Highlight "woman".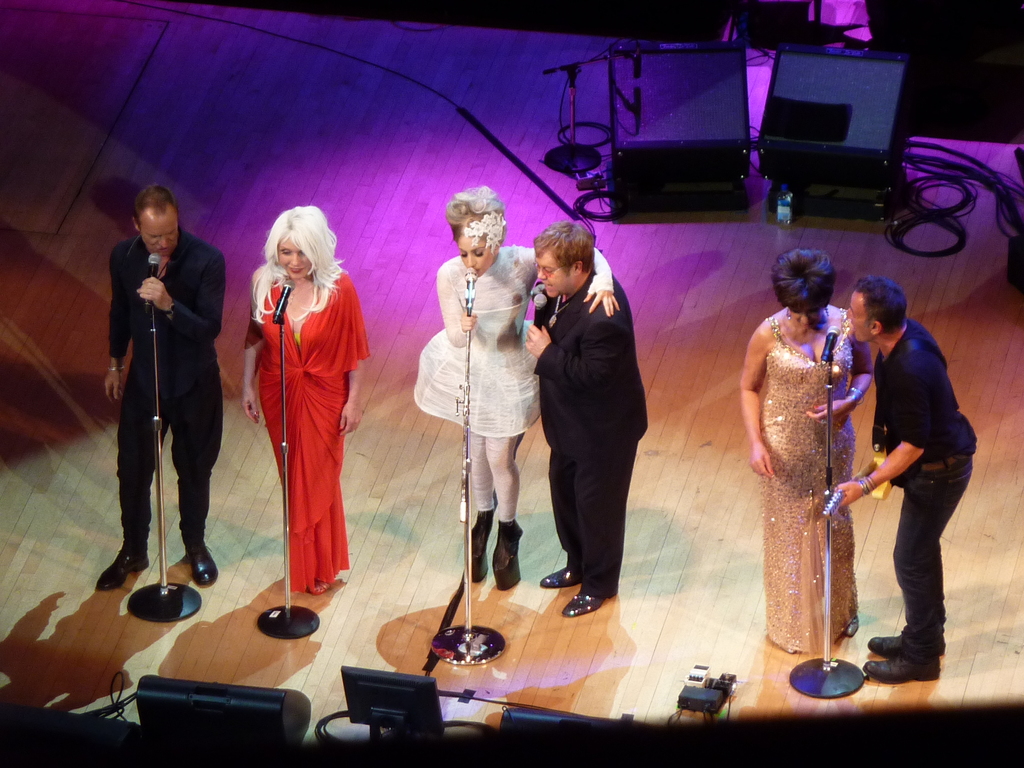
Highlighted region: select_region(228, 193, 364, 608).
